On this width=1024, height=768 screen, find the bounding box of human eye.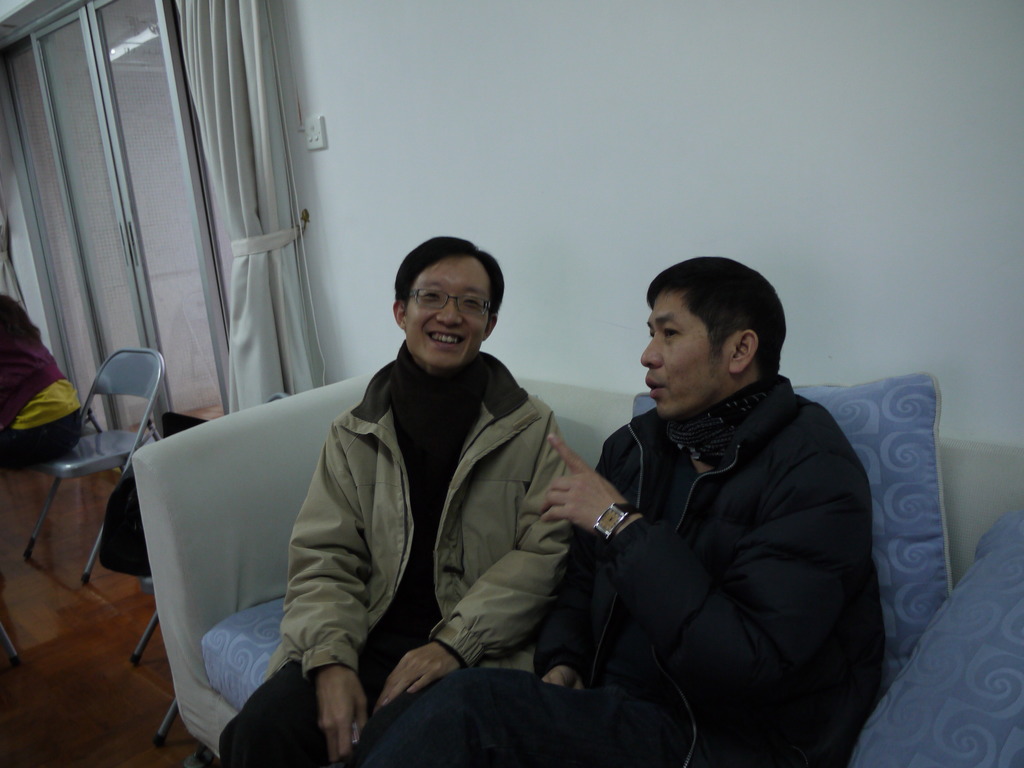
Bounding box: 460,294,481,313.
